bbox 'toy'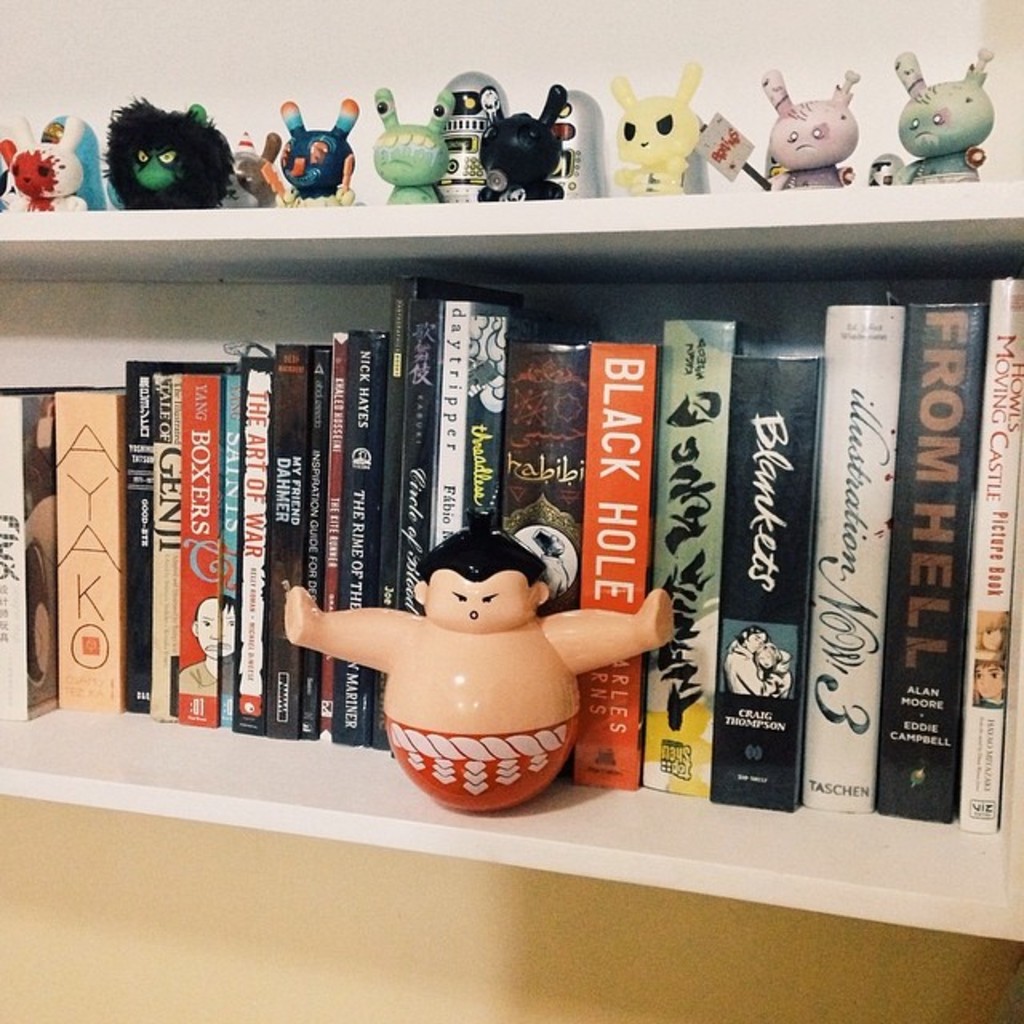
750,59,864,200
